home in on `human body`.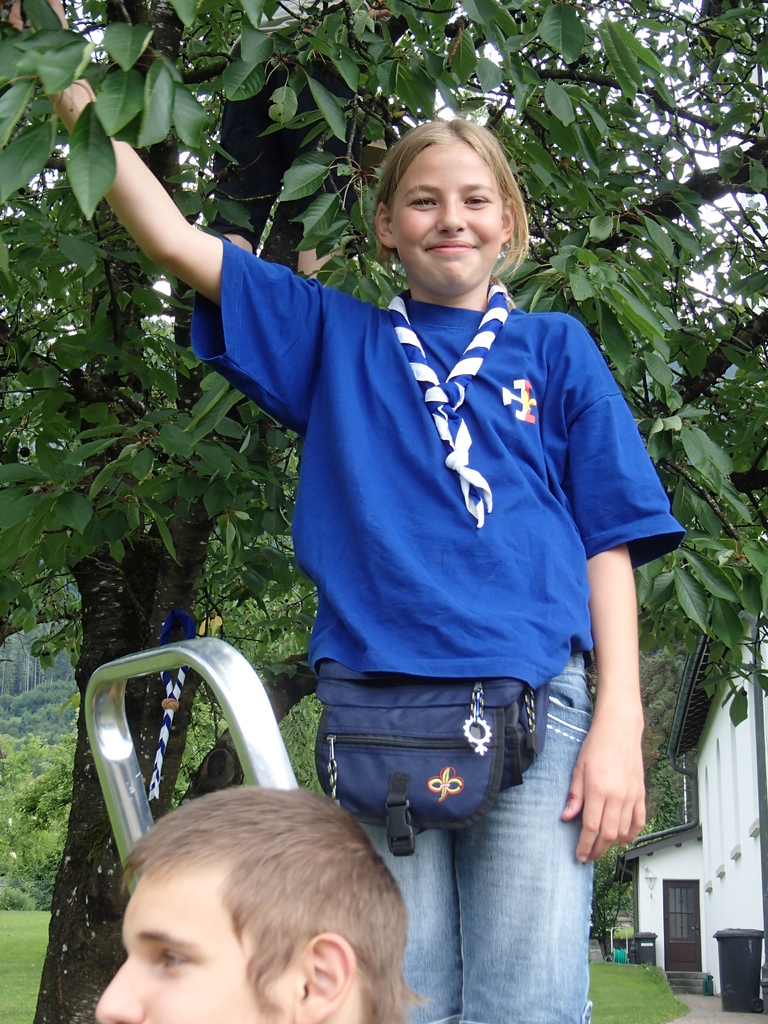
Homed in at [0,0,690,1023].
